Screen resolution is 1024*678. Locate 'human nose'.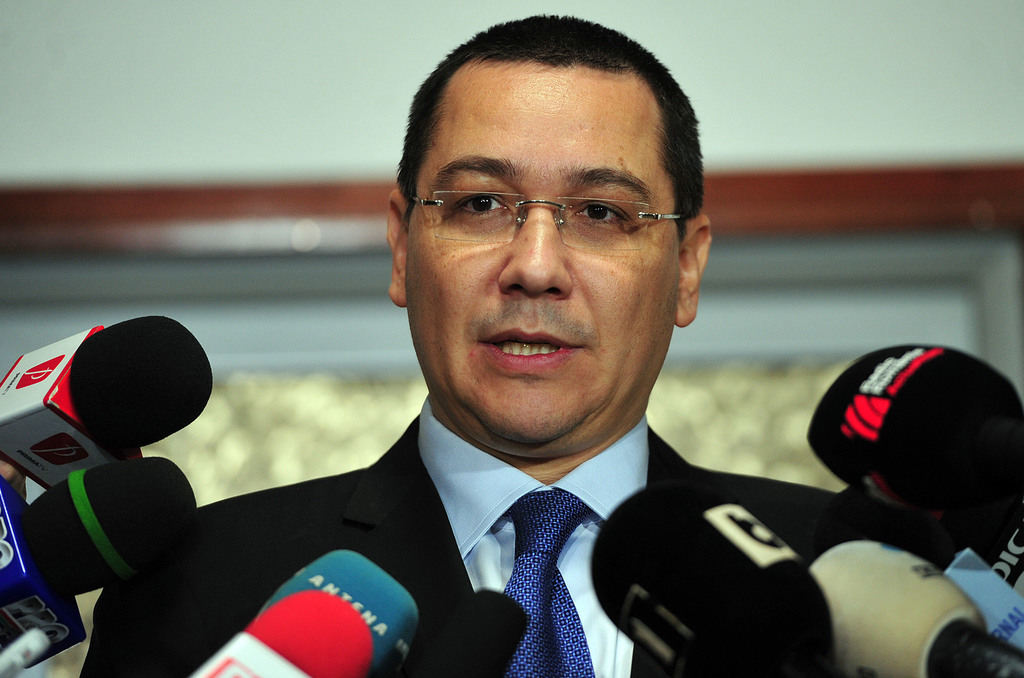
bbox(497, 205, 571, 296).
